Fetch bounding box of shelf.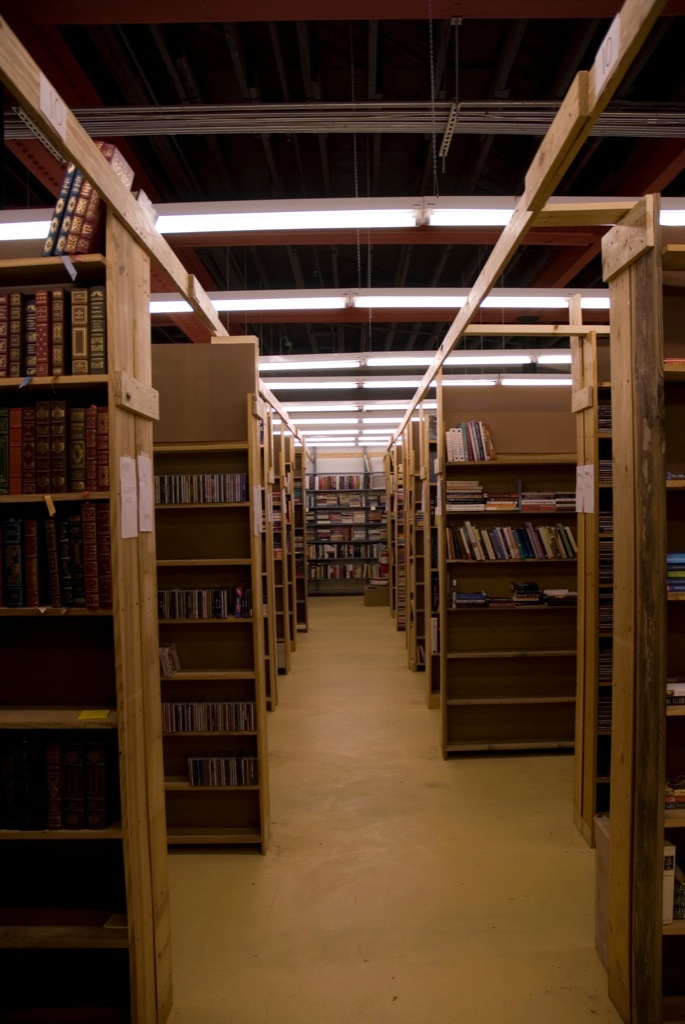
Bbox: 365:462:395:598.
